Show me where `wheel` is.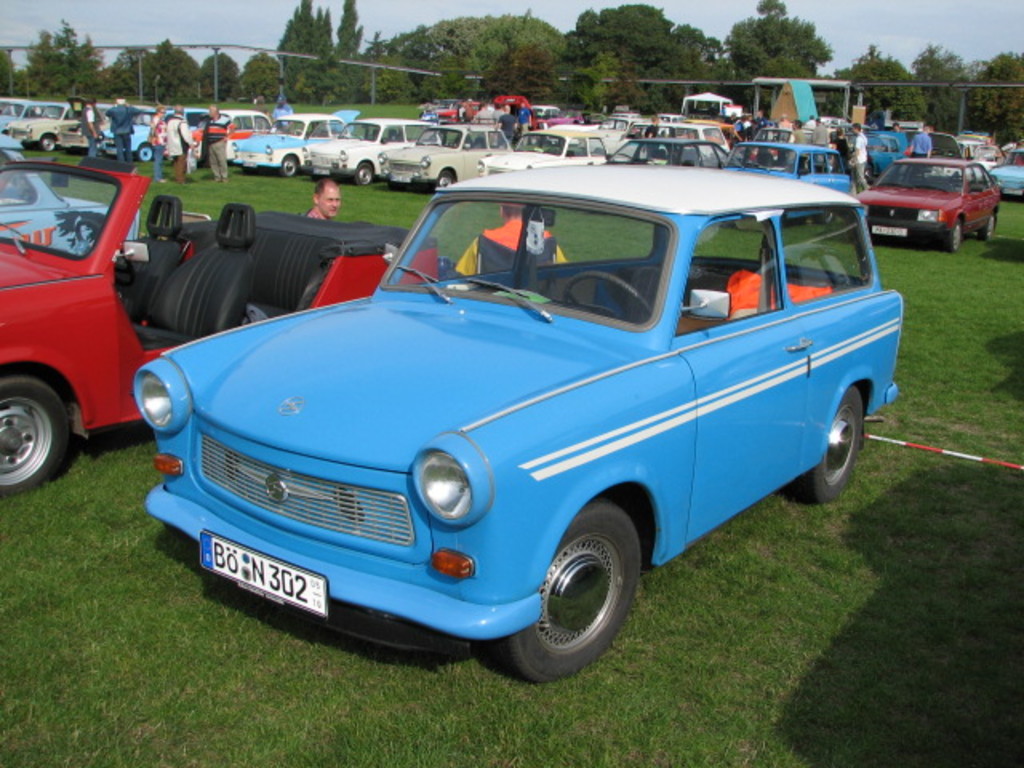
`wheel` is at <bbox>278, 154, 298, 176</bbox>.
